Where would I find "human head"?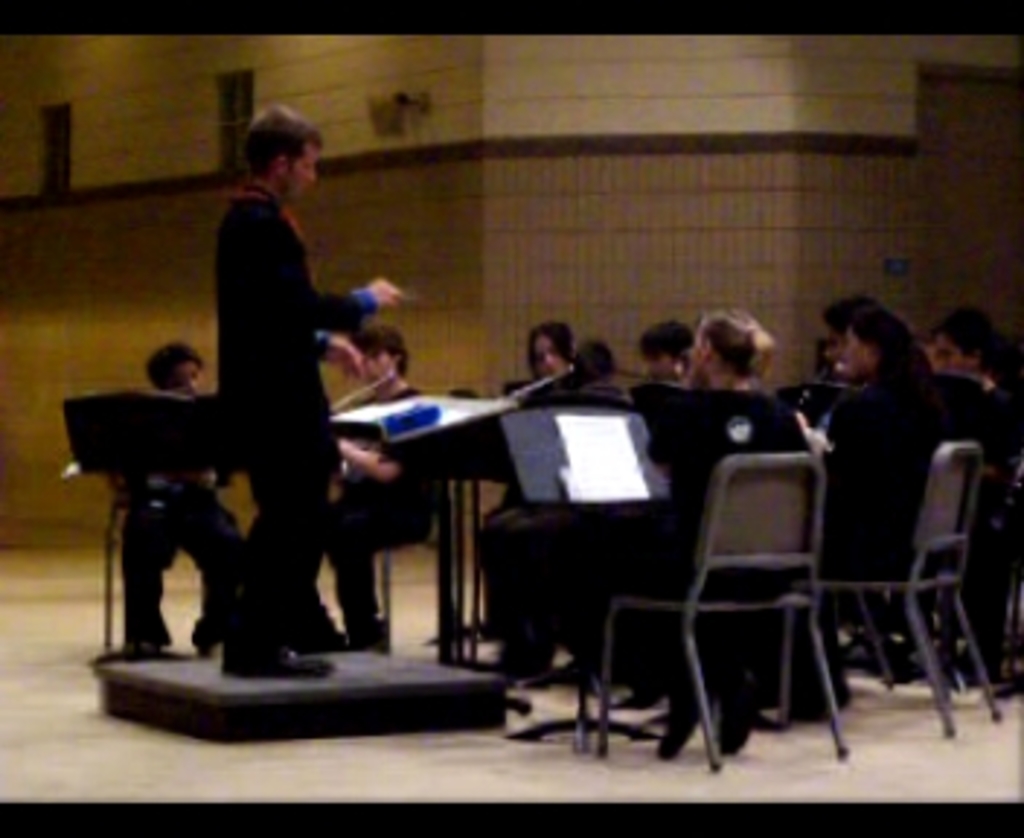
At 143 343 204 404.
